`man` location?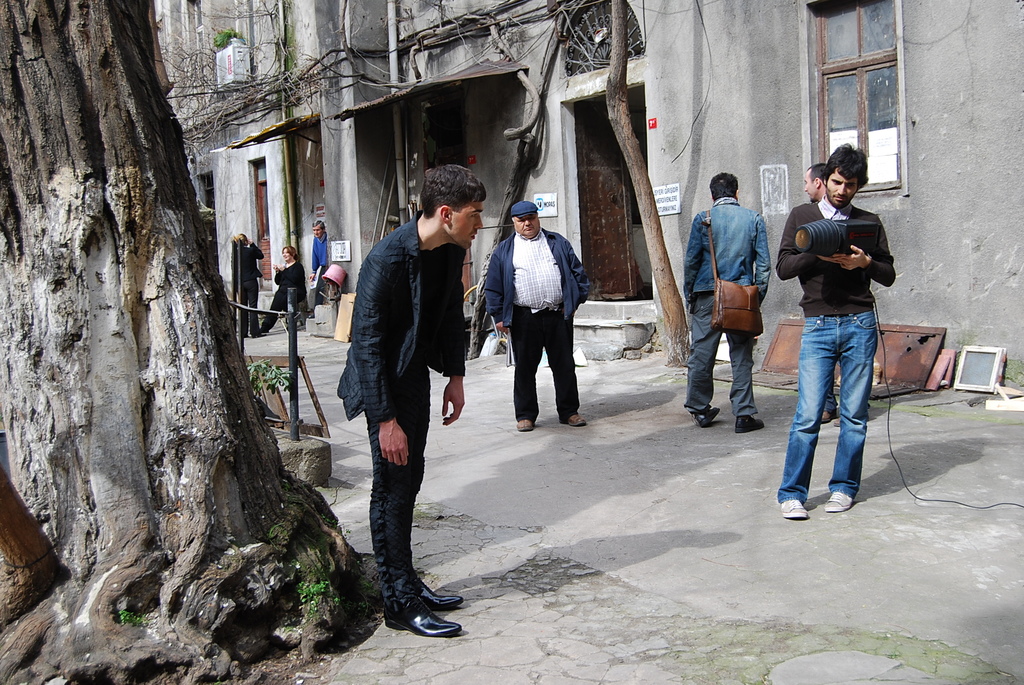
l=339, t=161, r=479, b=623
